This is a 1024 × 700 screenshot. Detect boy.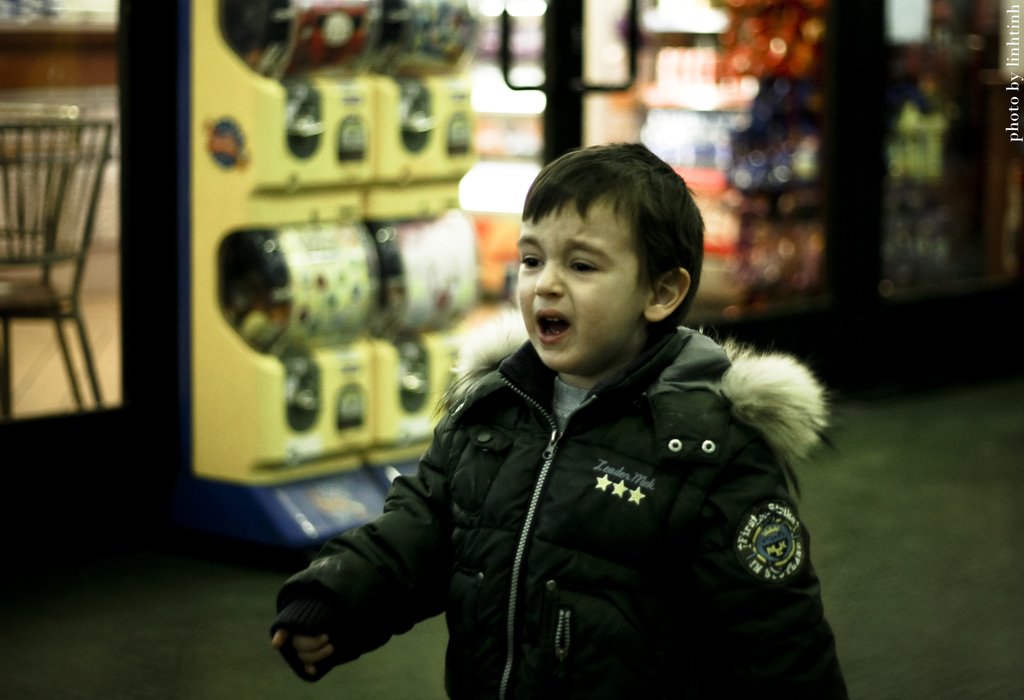
bbox(277, 122, 825, 680).
